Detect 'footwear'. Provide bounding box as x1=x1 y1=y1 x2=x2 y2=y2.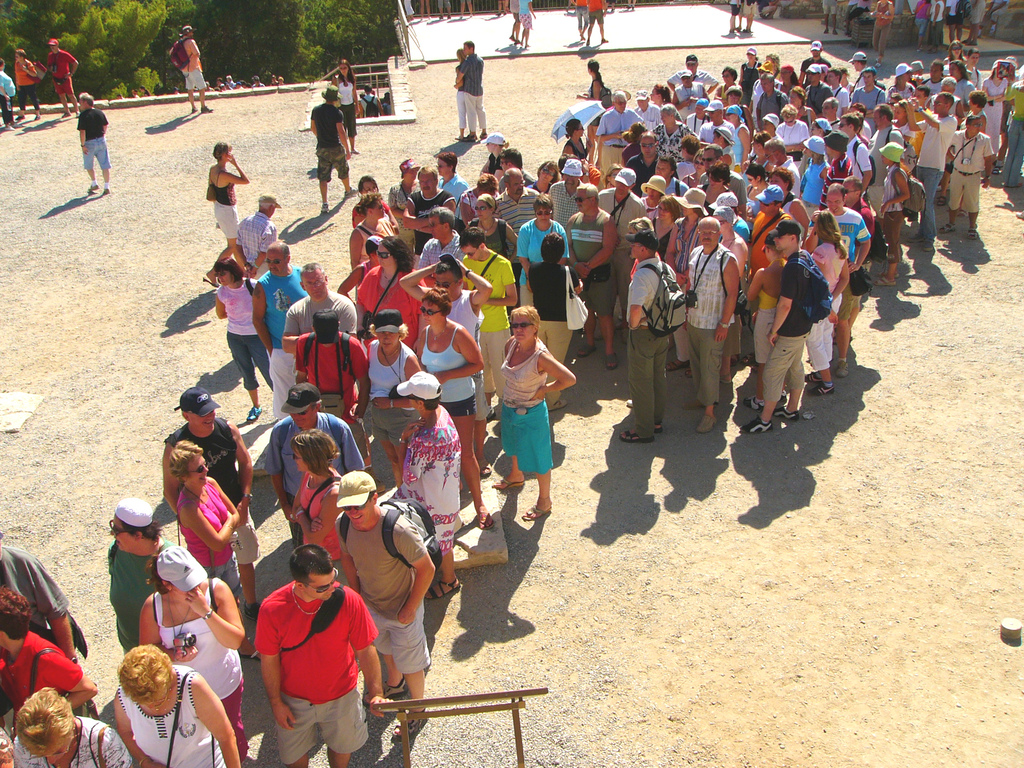
x1=625 y1=398 x2=632 y2=406.
